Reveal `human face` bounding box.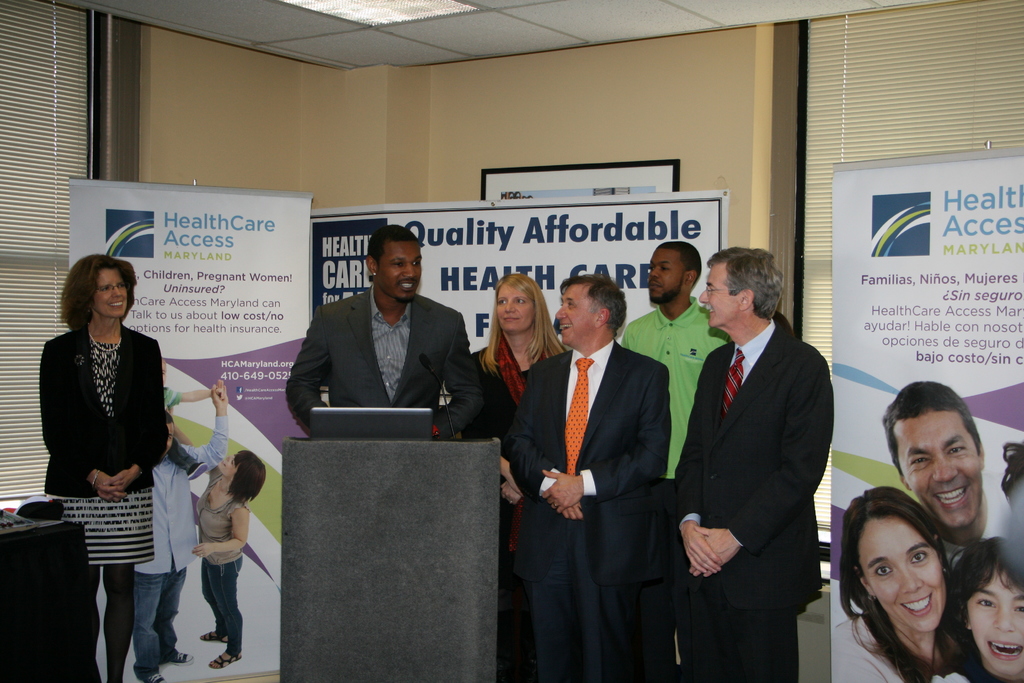
Revealed: {"x1": 497, "y1": 284, "x2": 534, "y2": 330}.
